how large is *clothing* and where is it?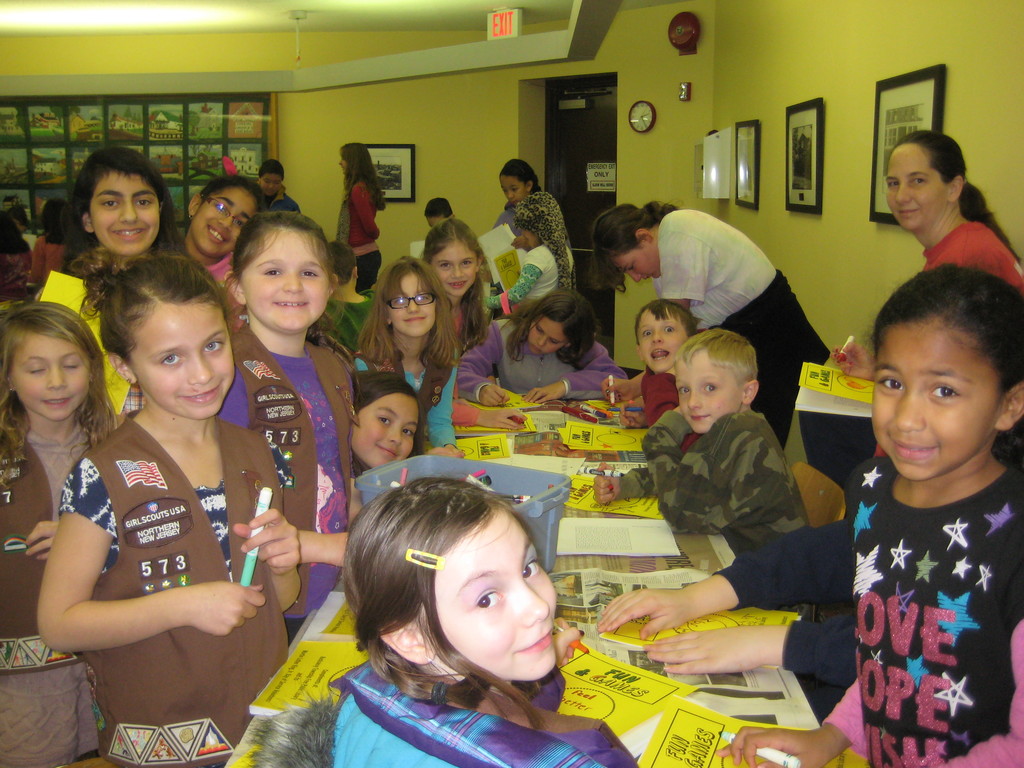
Bounding box: crop(212, 244, 239, 311).
